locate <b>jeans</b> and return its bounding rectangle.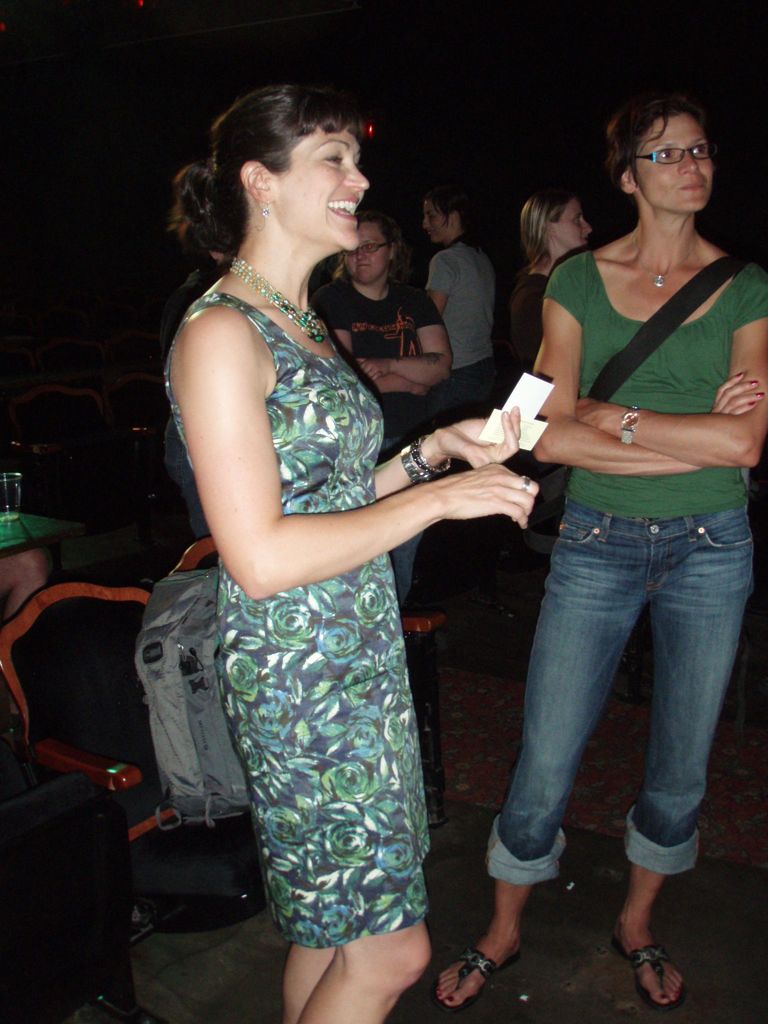
[x1=394, y1=536, x2=418, y2=606].
